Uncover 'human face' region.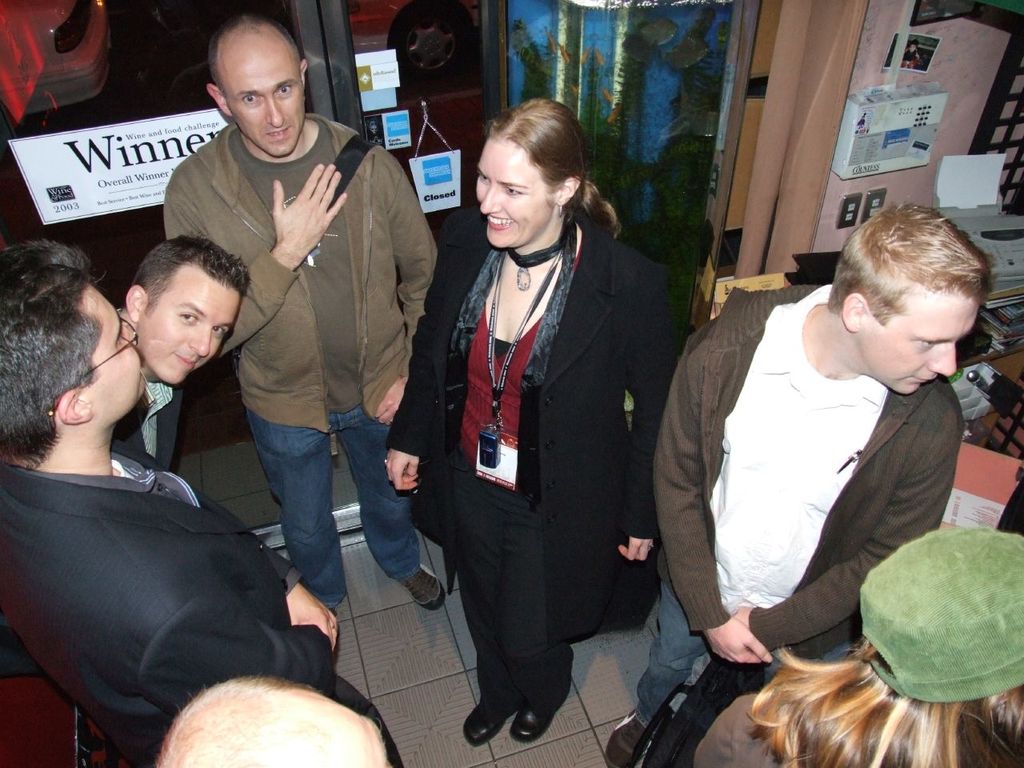
Uncovered: {"left": 474, "top": 134, "right": 554, "bottom": 248}.
